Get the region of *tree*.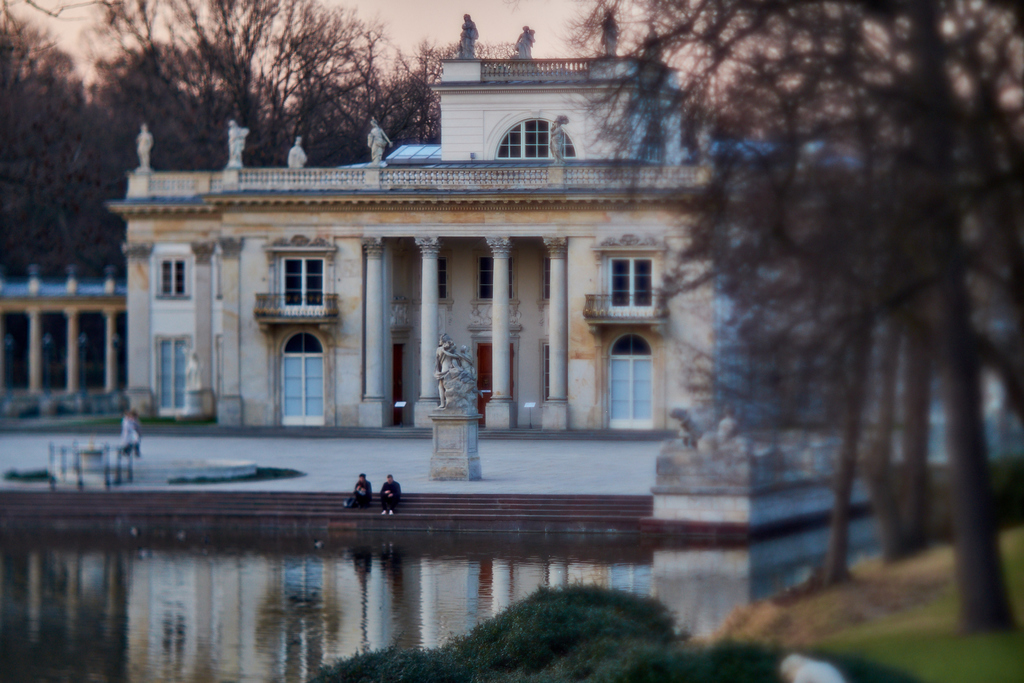
locate(883, 0, 1005, 638).
